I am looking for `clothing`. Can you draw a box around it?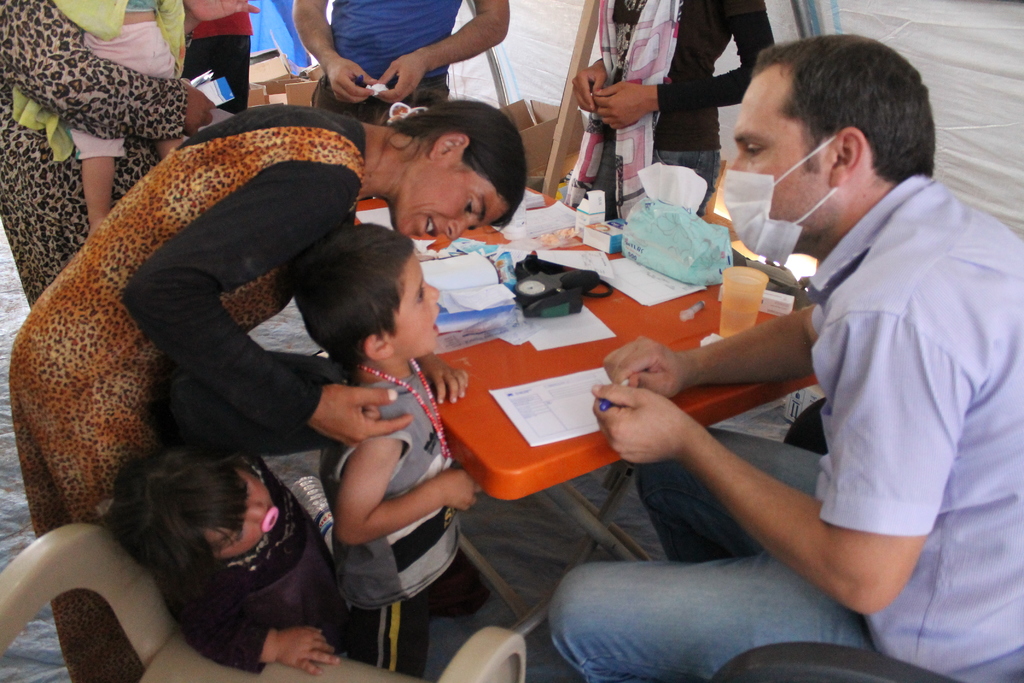
Sure, the bounding box is rect(0, 96, 380, 682).
